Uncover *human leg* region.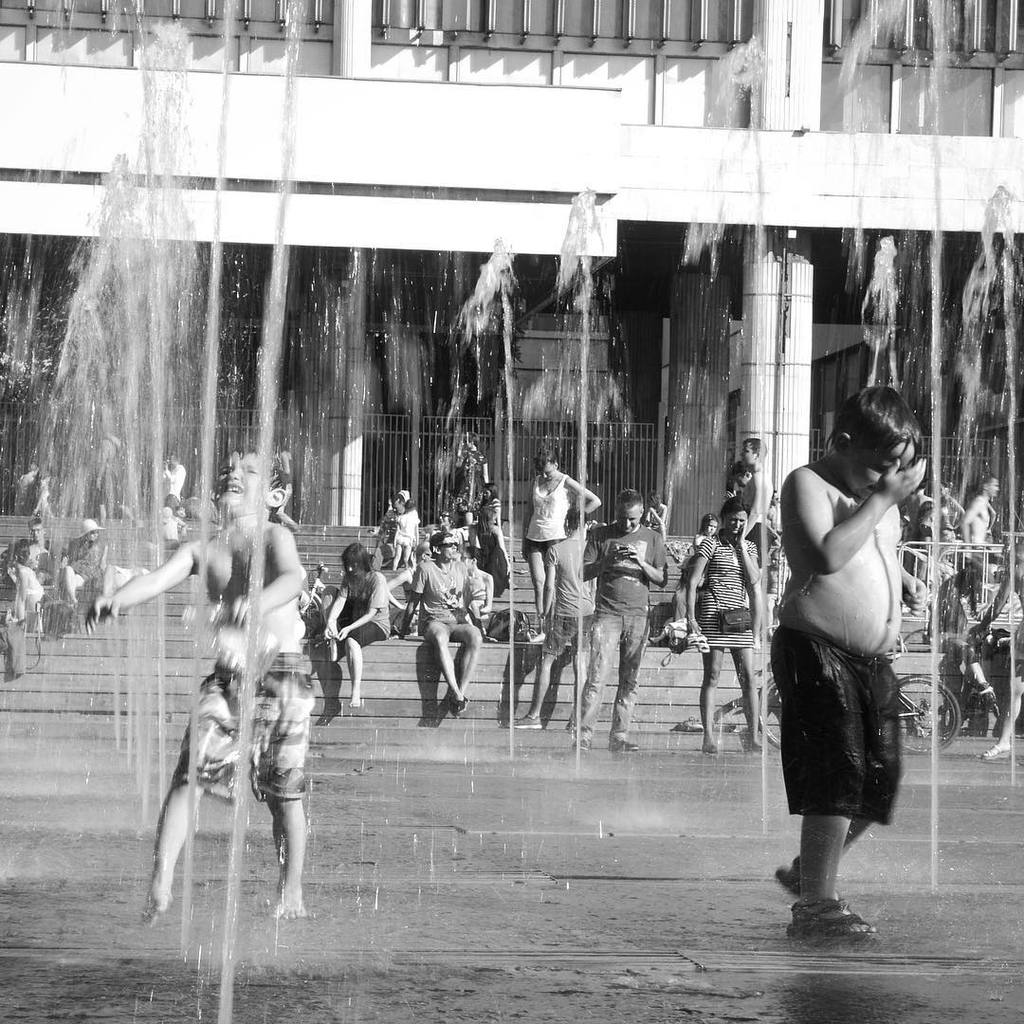
Uncovered: 514 614 579 733.
